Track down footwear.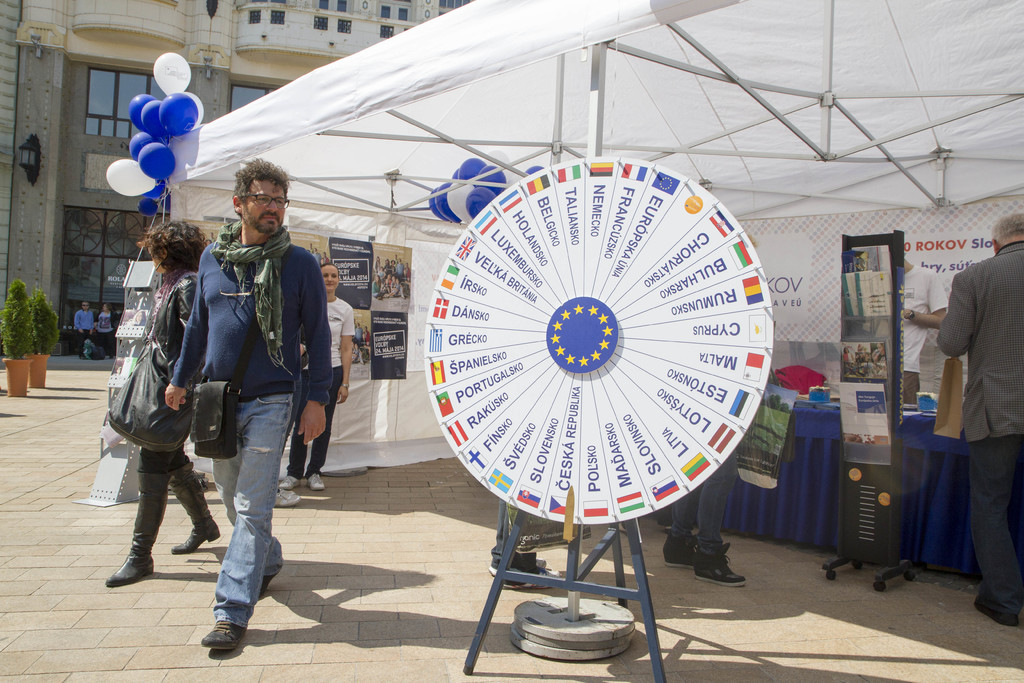
Tracked to {"left": 105, "top": 473, "right": 169, "bottom": 588}.
